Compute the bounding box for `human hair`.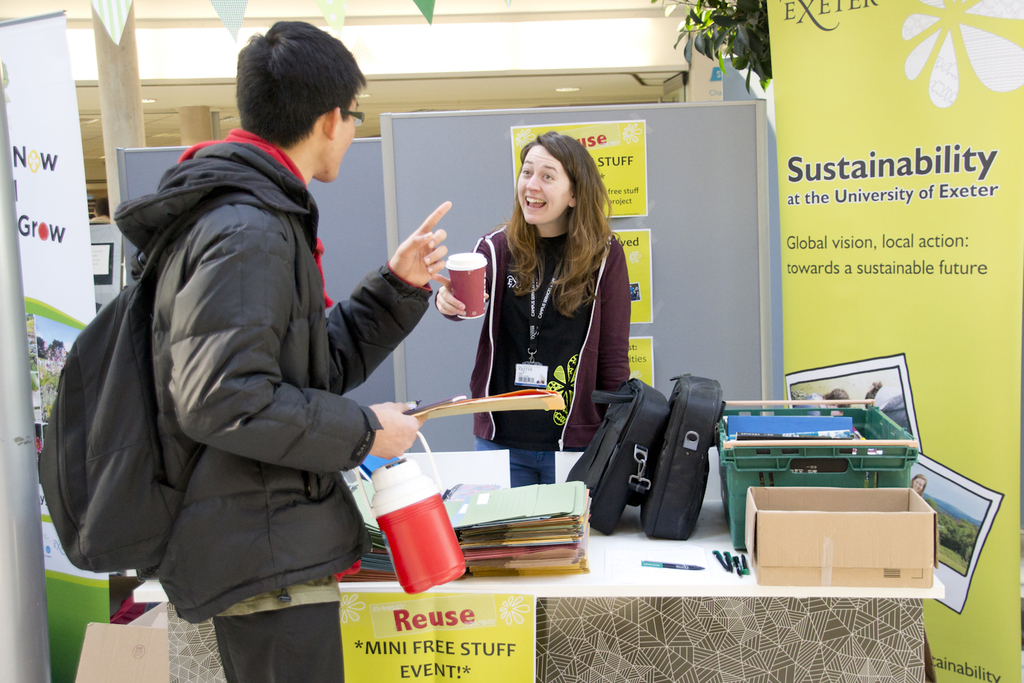
235:18:370:149.
